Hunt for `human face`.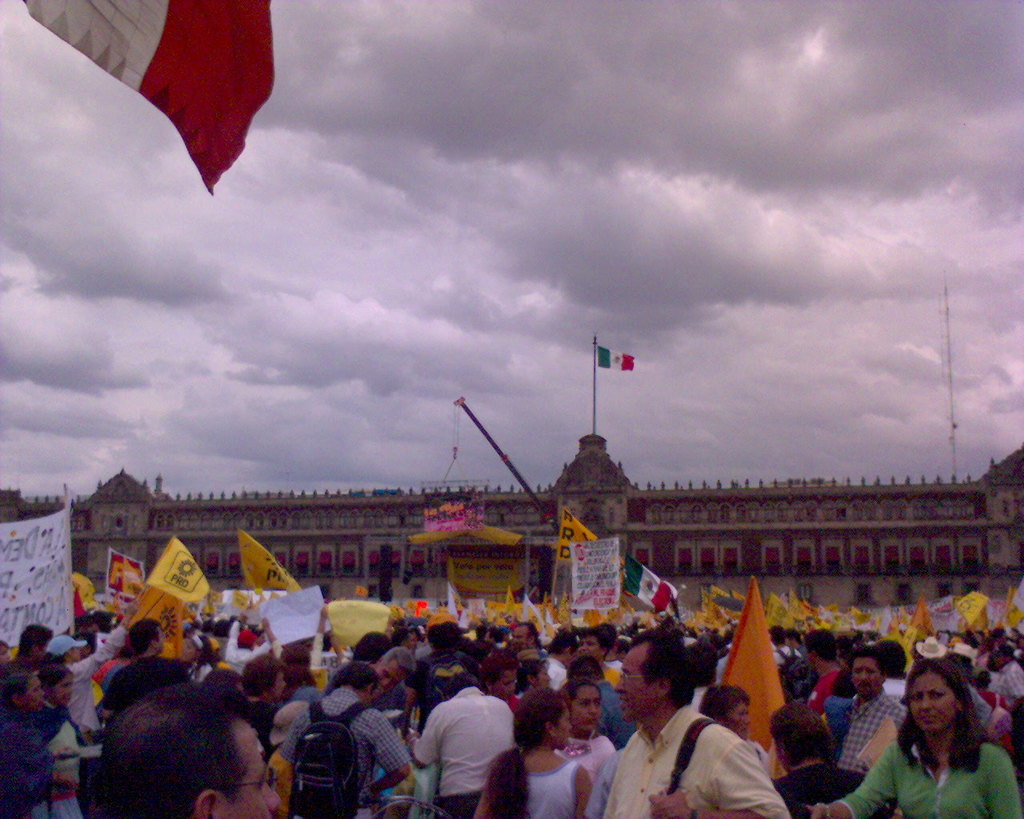
Hunted down at [left=571, top=685, right=604, bottom=733].
